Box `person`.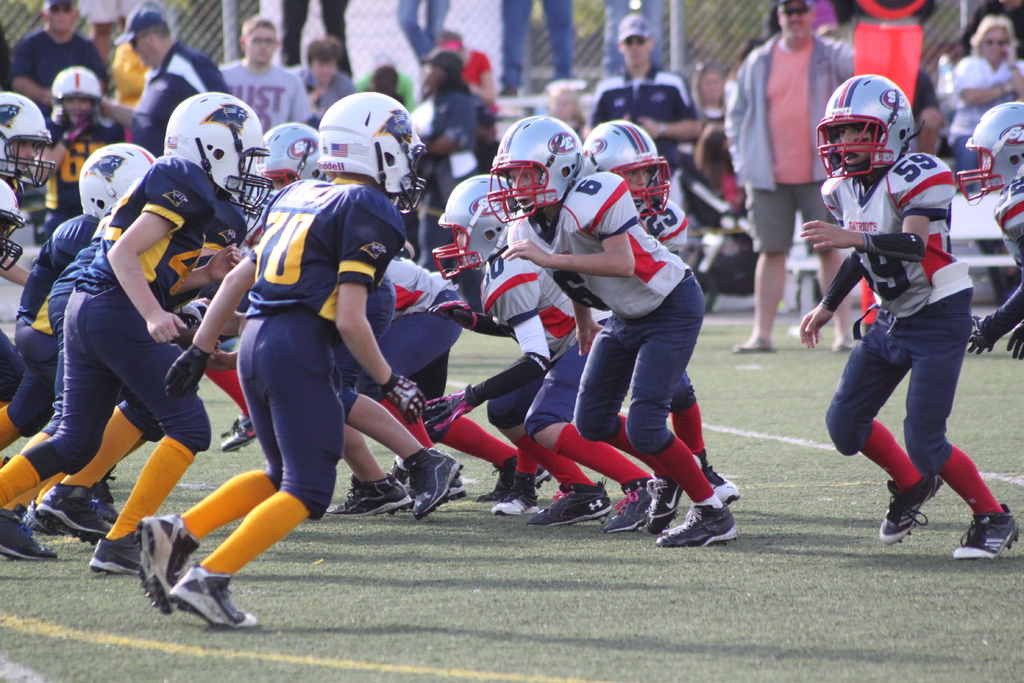
{"left": 0, "top": 85, "right": 50, "bottom": 398}.
